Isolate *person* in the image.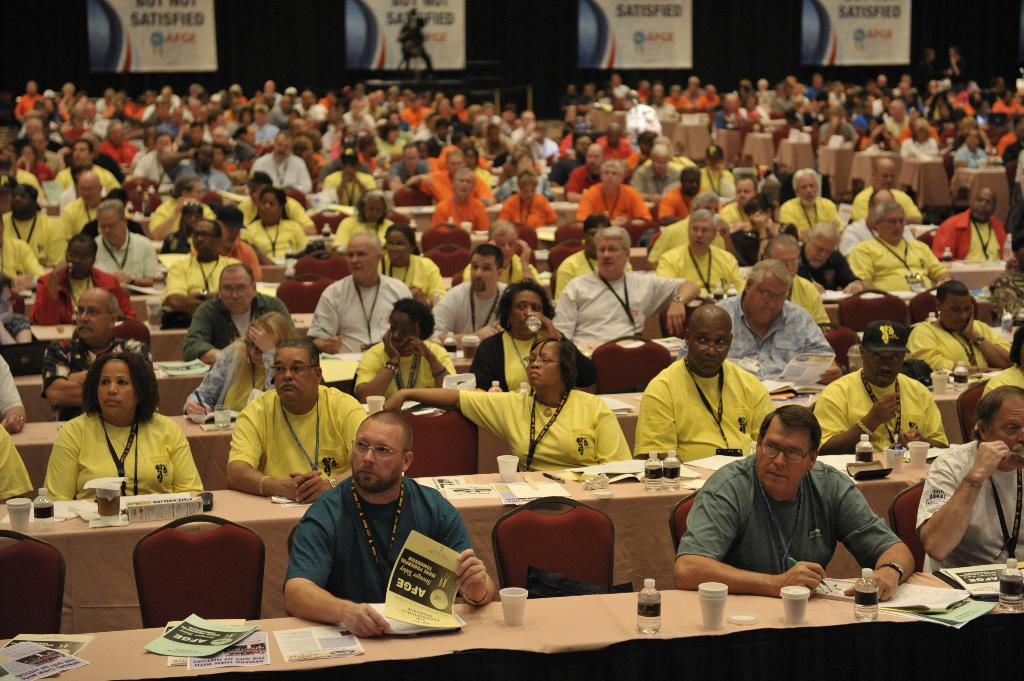
Isolated region: bbox(897, 280, 1005, 387).
